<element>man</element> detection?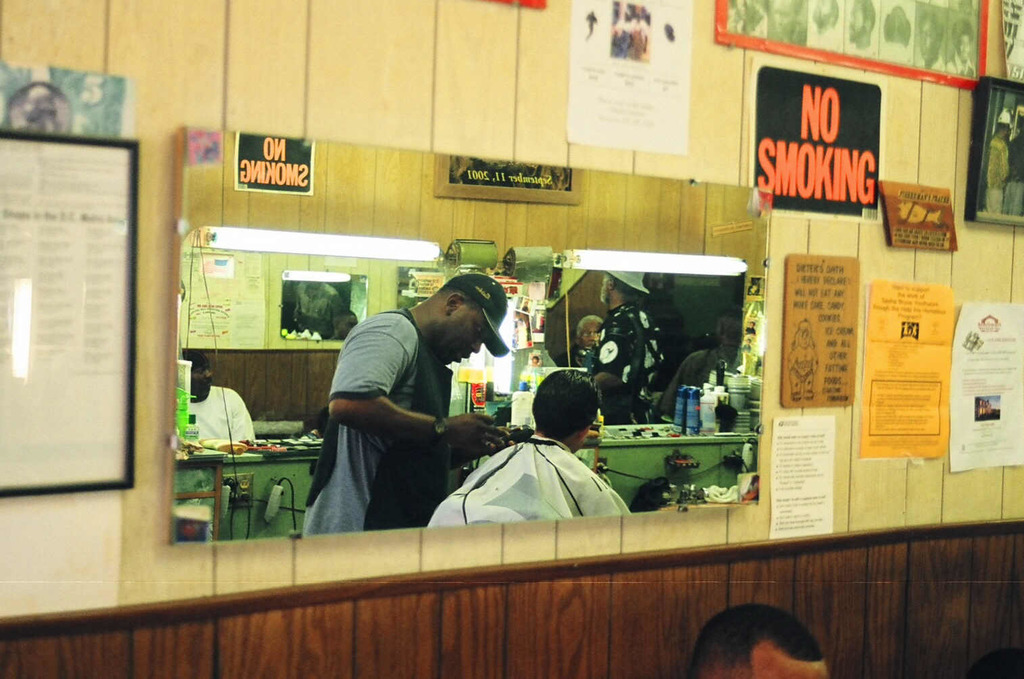
bbox=(643, 270, 689, 359)
